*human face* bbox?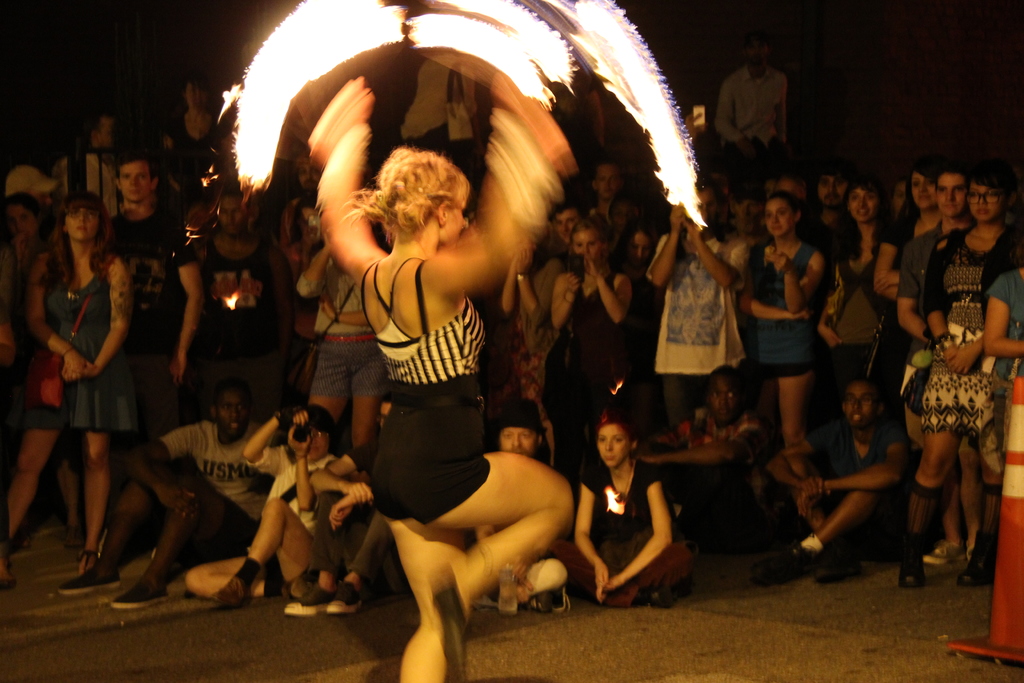
locate(625, 230, 652, 267)
